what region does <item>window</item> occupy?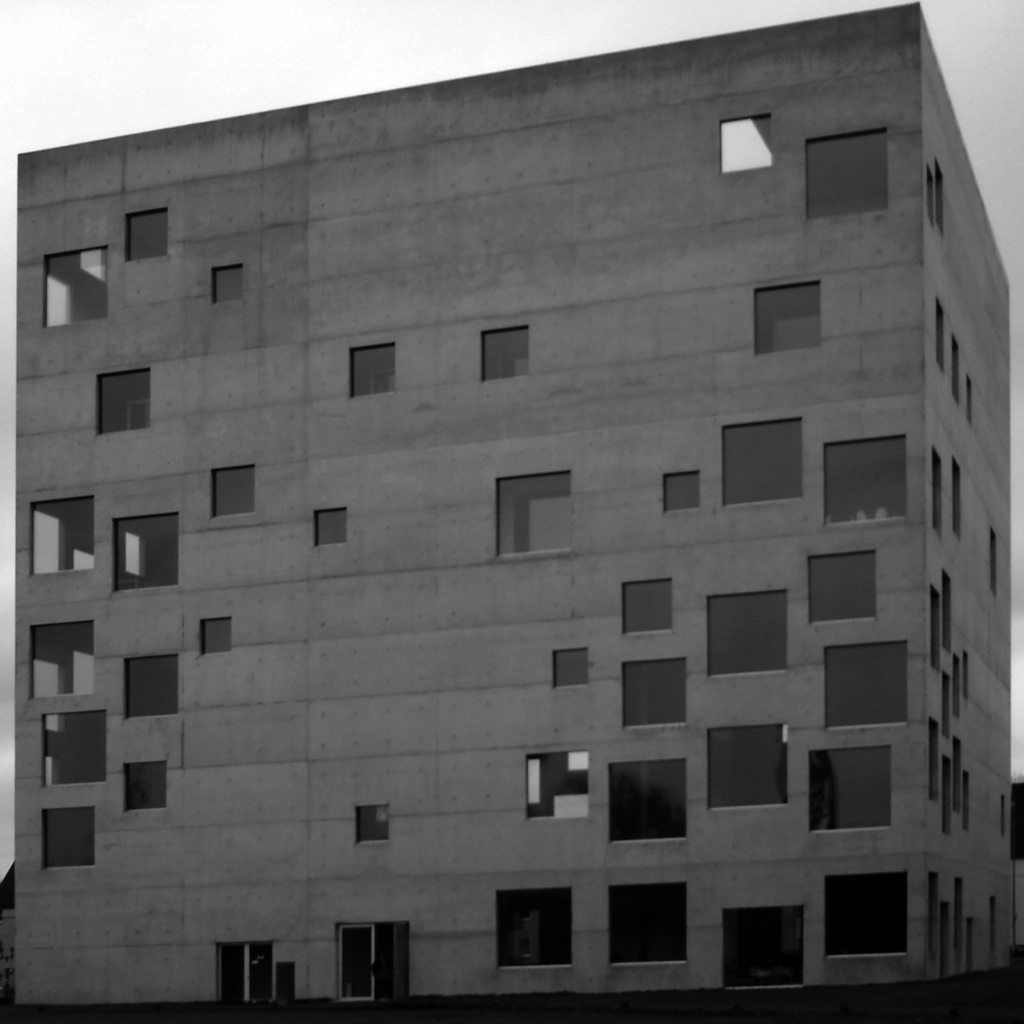
x1=314 y1=508 x2=345 y2=546.
